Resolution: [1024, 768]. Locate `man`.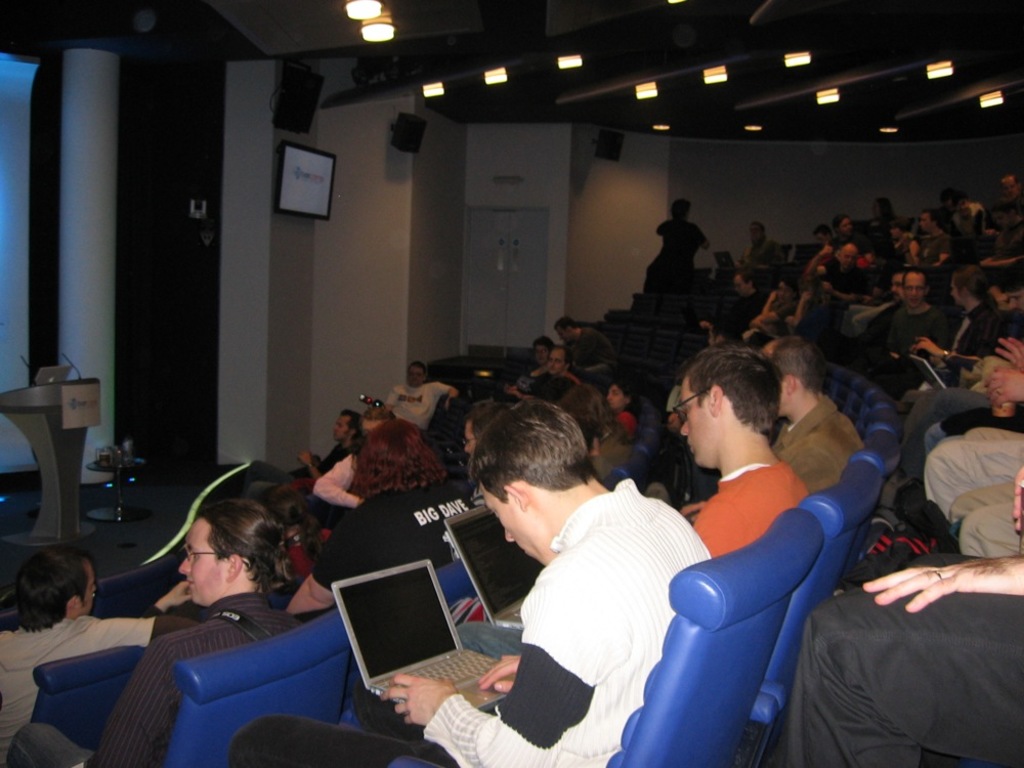
region(877, 271, 950, 399).
